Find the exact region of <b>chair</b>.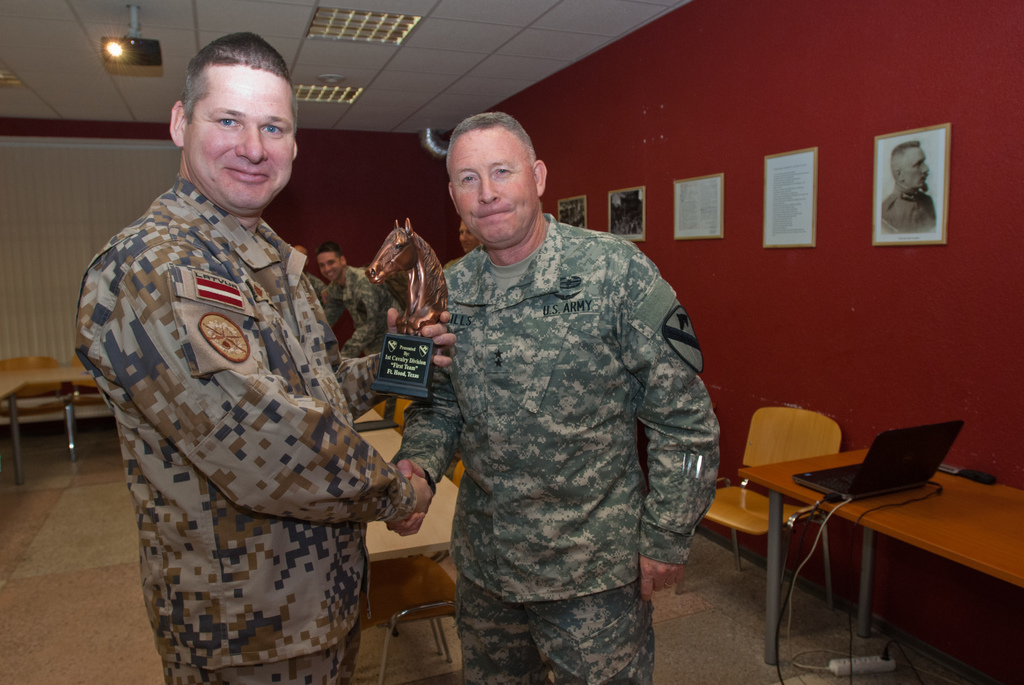
Exact region: (x1=355, y1=555, x2=461, y2=684).
